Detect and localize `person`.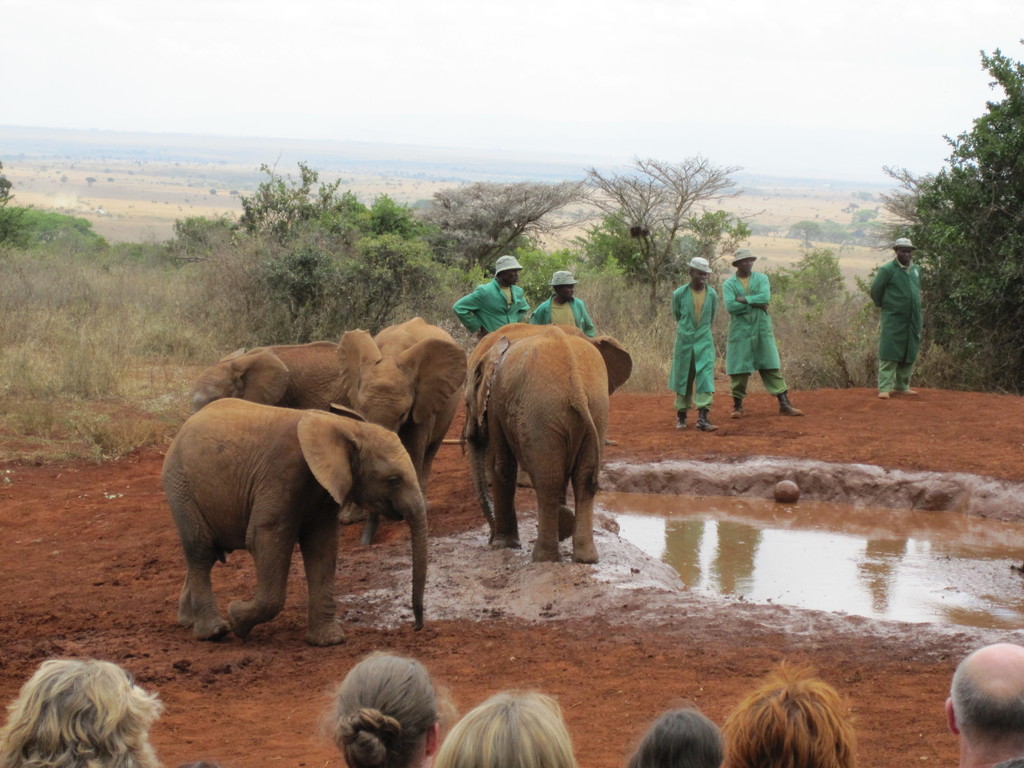
Localized at [left=452, top=252, right=531, bottom=355].
